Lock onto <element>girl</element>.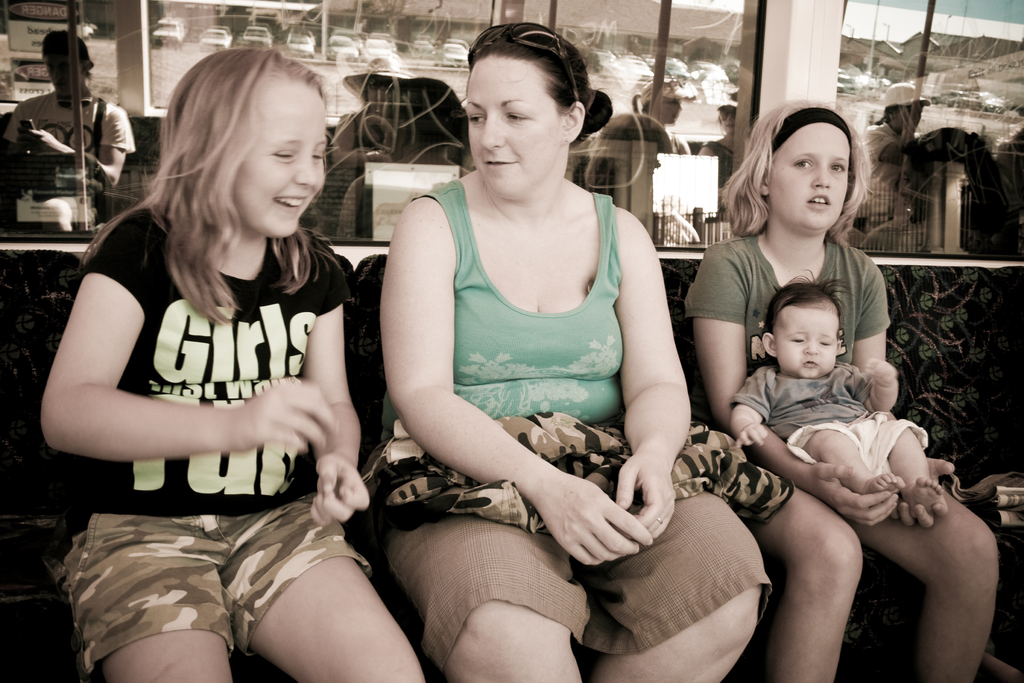
Locked: bbox=[677, 99, 1002, 682].
